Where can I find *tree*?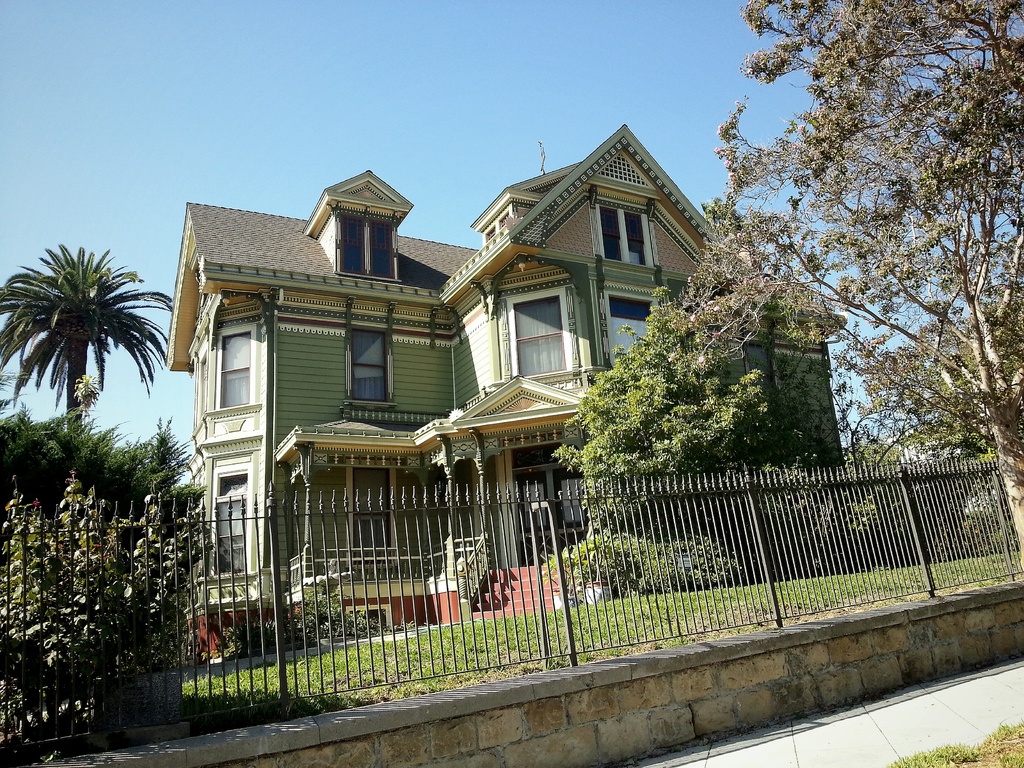
You can find it at region(719, 24, 996, 570).
